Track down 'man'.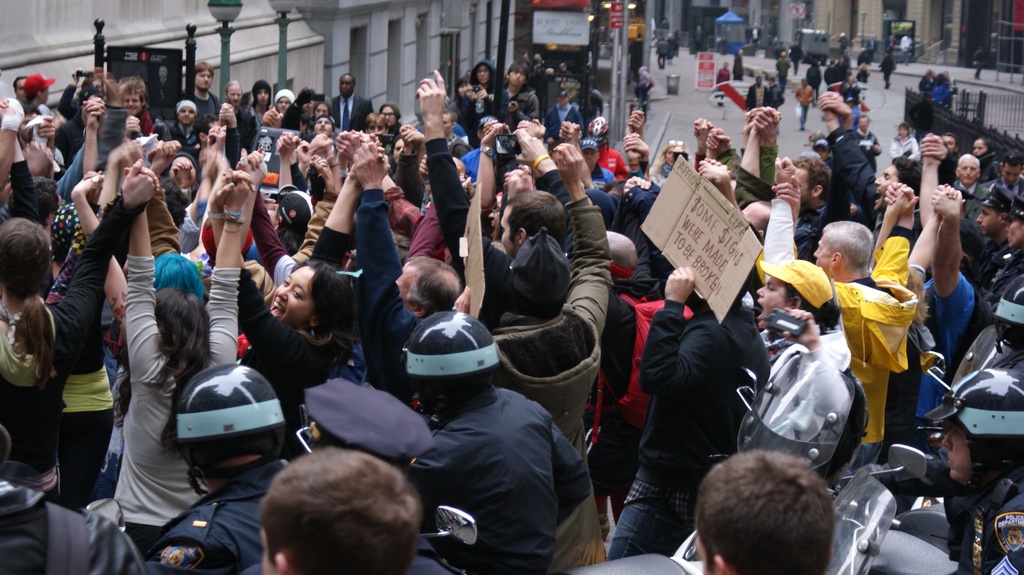
Tracked to l=481, t=142, r=617, b=574.
